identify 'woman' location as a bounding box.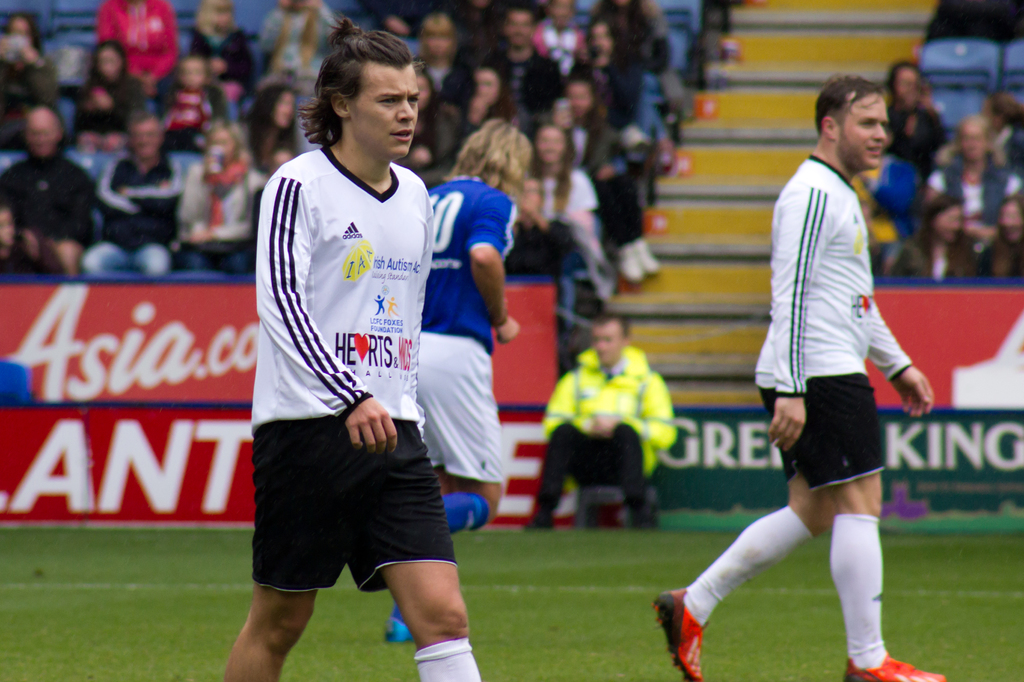
x1=184 y1=122 x2=266 y2=274.
